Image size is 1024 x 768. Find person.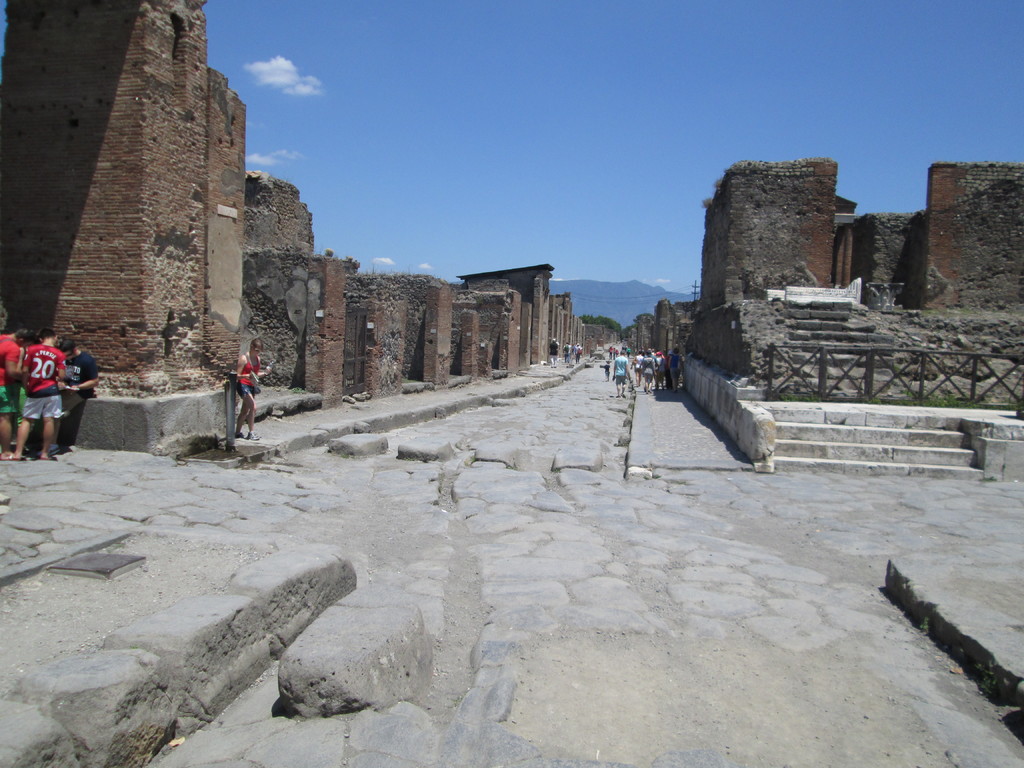
detection(651, 349, 667, 395).
